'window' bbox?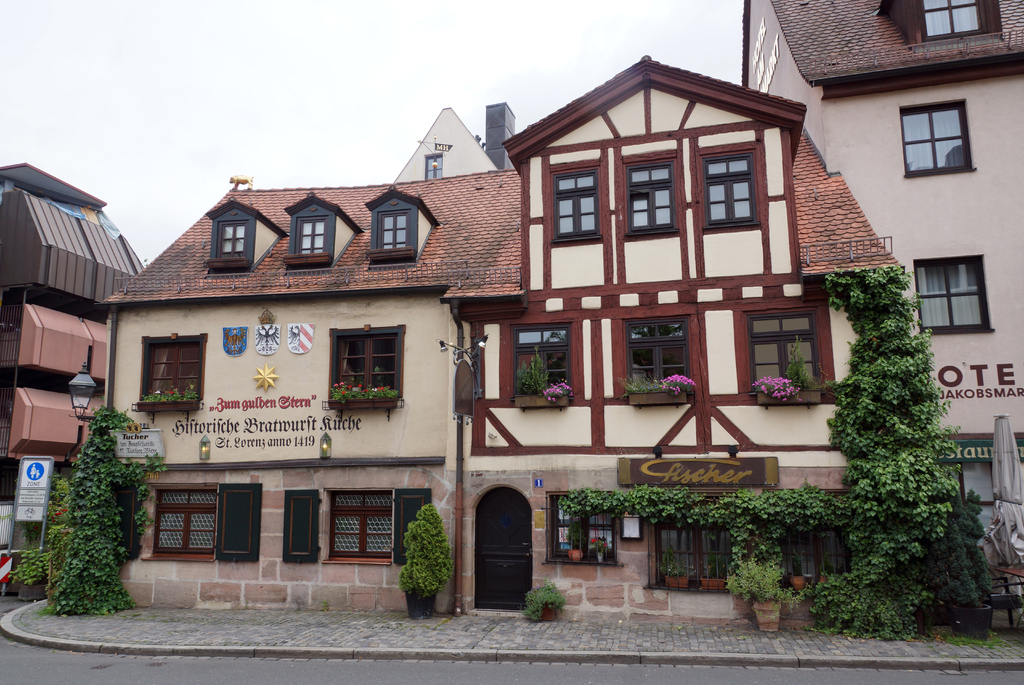
bbox(745, 313, 825, 397)
